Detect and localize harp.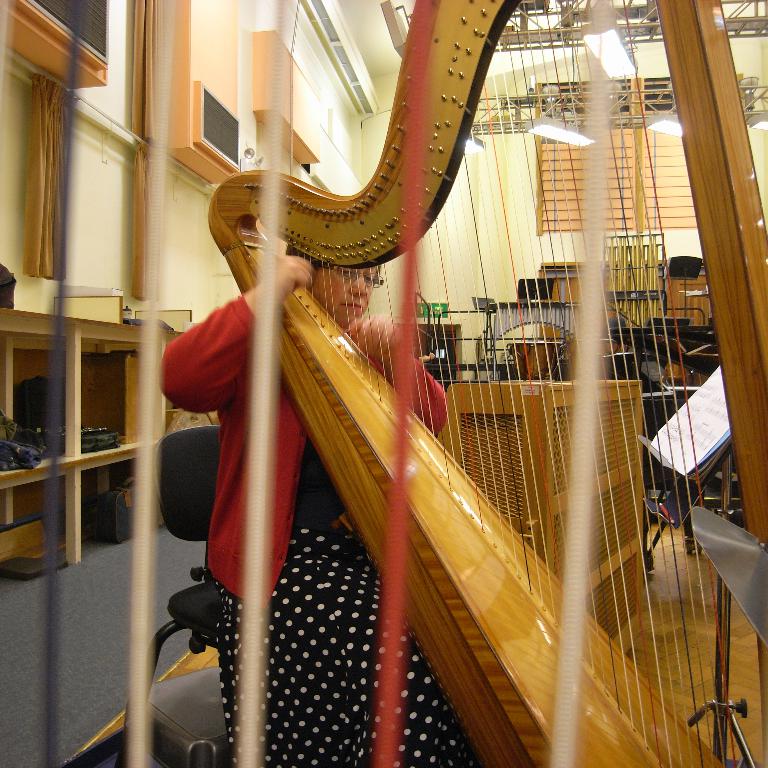
Localized at 205/0/767/767.
